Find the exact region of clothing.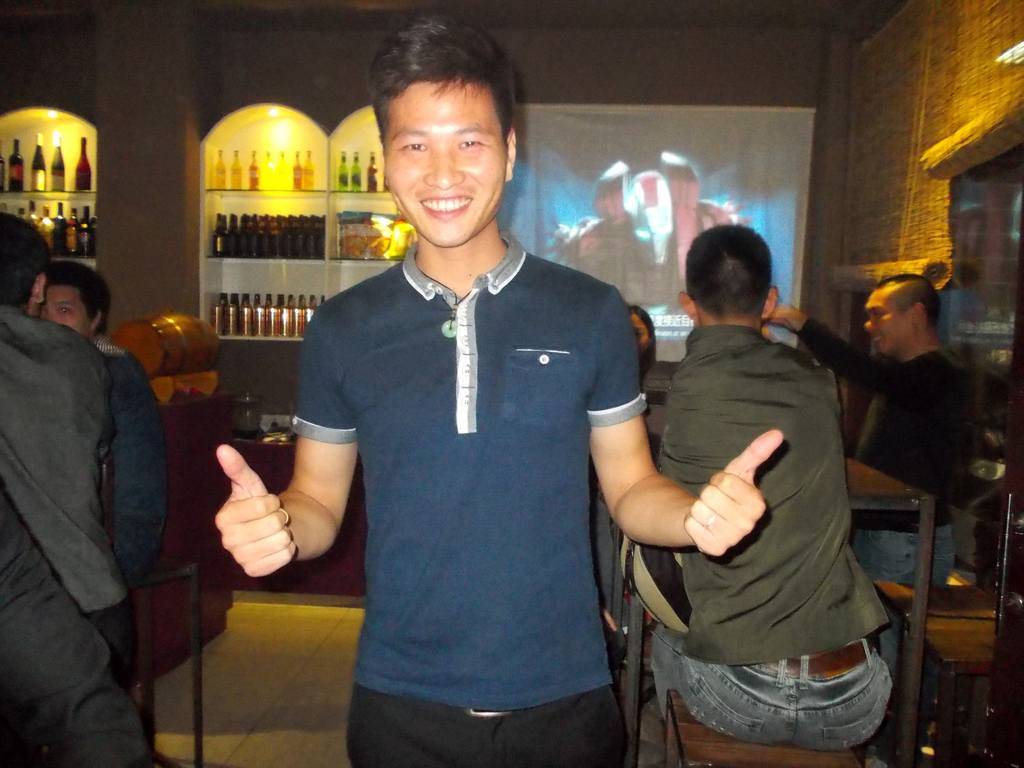
Exact region: <region>80, 342, 149, 593</region>.
